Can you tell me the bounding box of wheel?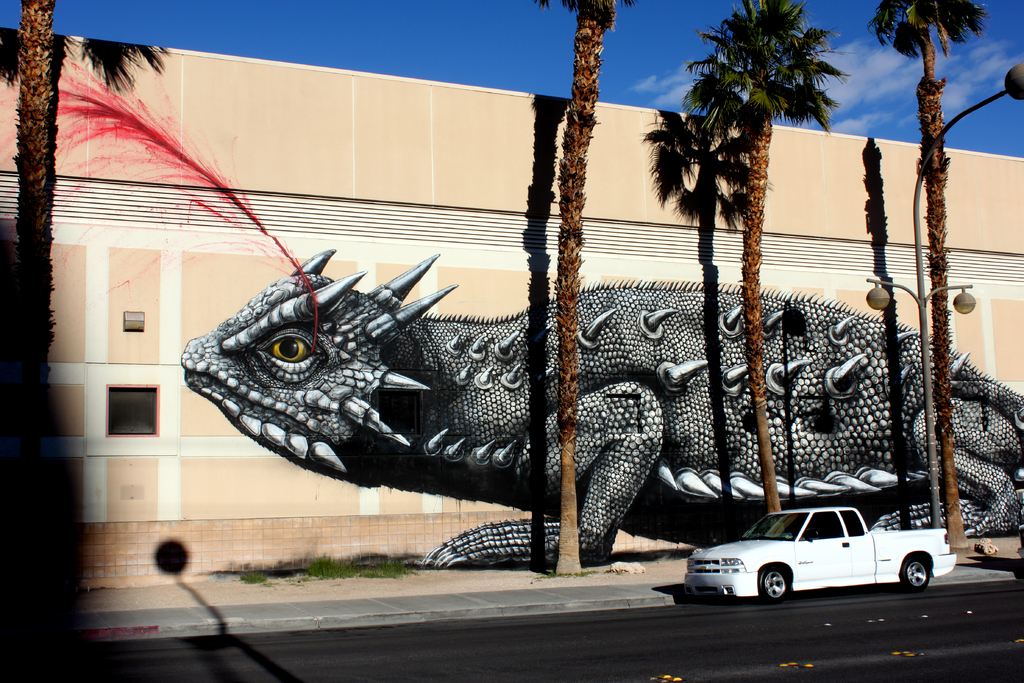
[left=748, top=563, right=792, bottom=605].
